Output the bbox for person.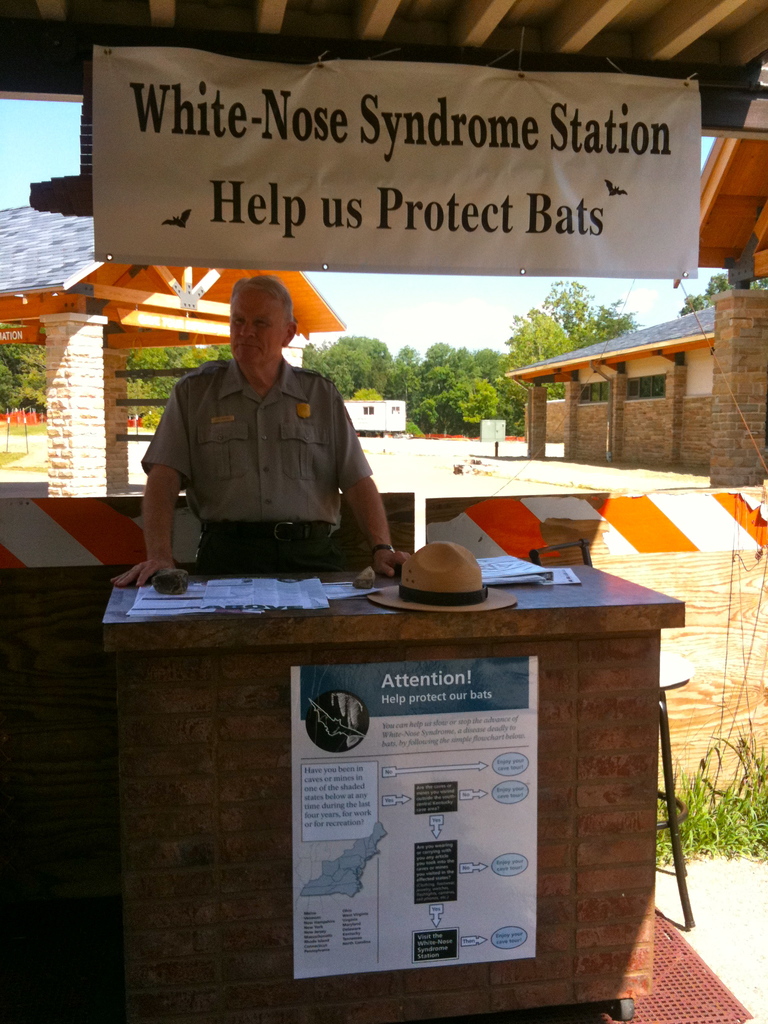
(111,275,401,589).
